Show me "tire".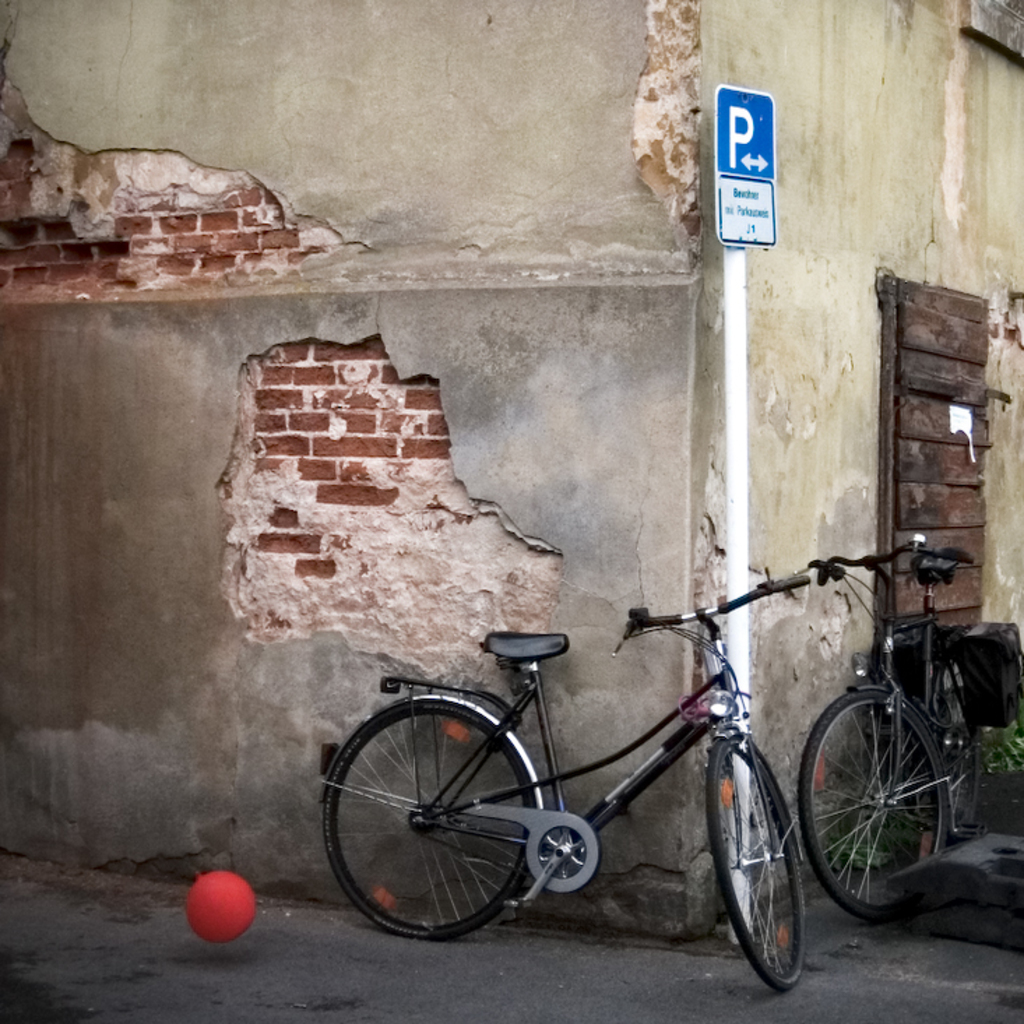
"tire" is here: [x1=346, y1=690, x2=581, y2=953].
